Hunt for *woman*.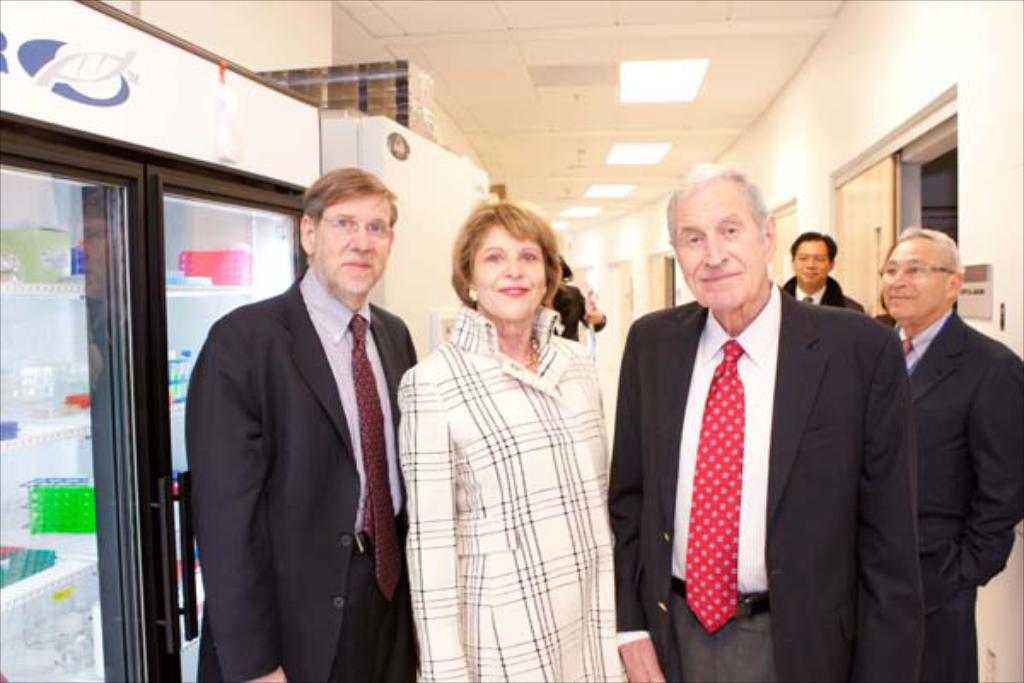
Hunted down at rect(404, 191, 614, 682).
